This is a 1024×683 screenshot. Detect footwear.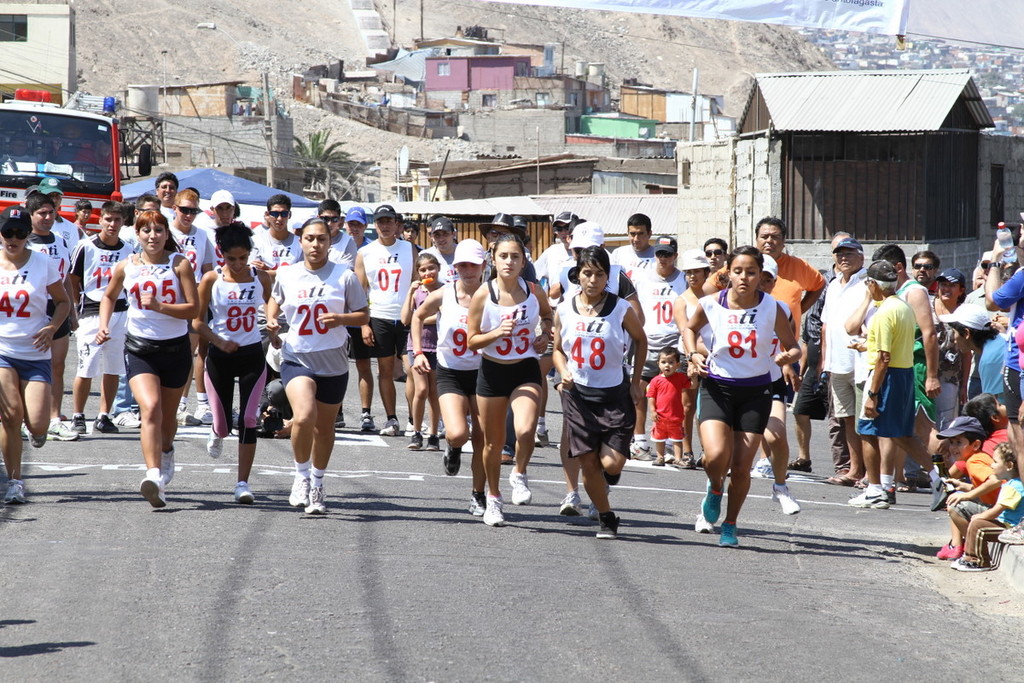
pyautogui.locateOnScreen(8, 482, 24, 503).
